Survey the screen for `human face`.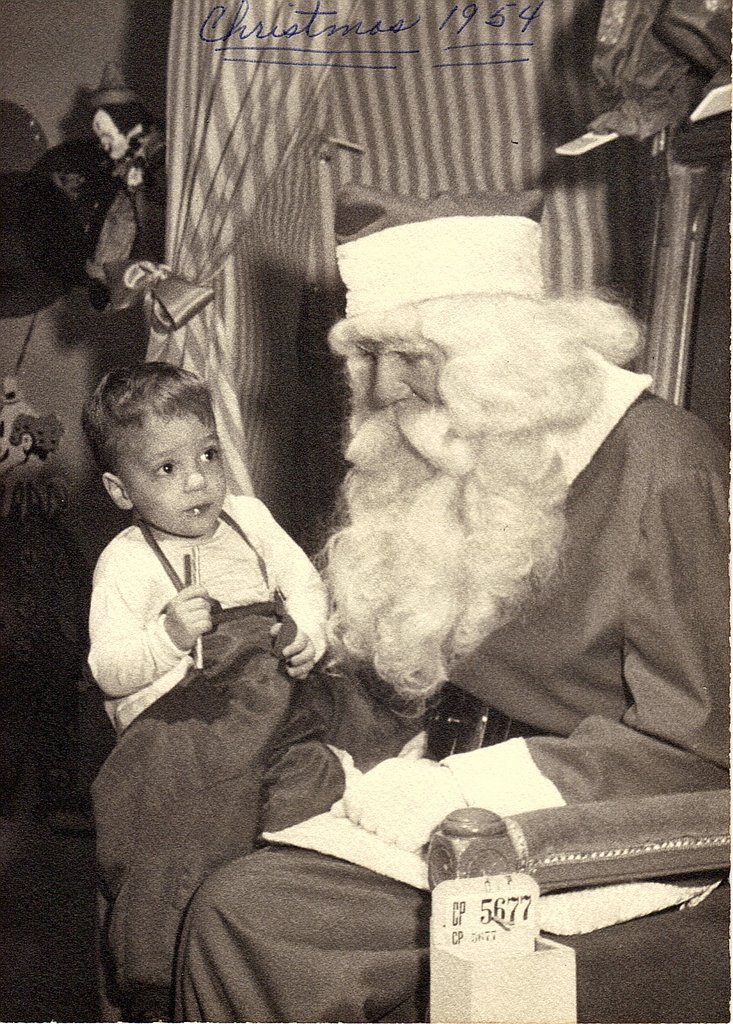
Survey found: (left=134, top=413, right=227, bottom=532).
